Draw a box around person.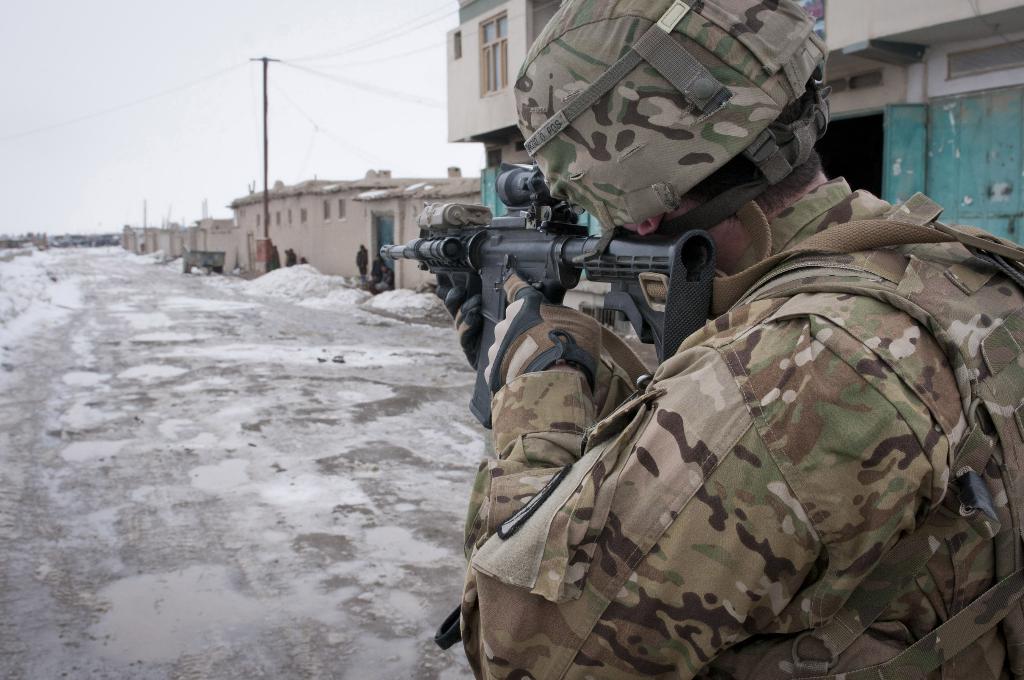
select_region(281, 244, 297, 268).
